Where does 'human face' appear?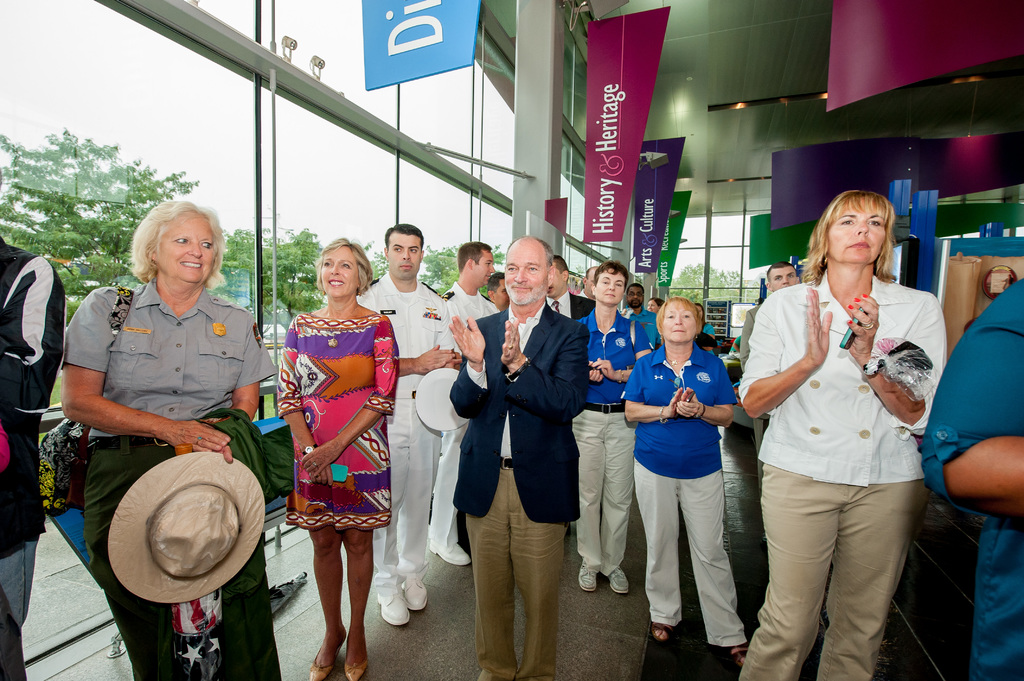
Appears at <region>772, 266, 799, 290</region>.
